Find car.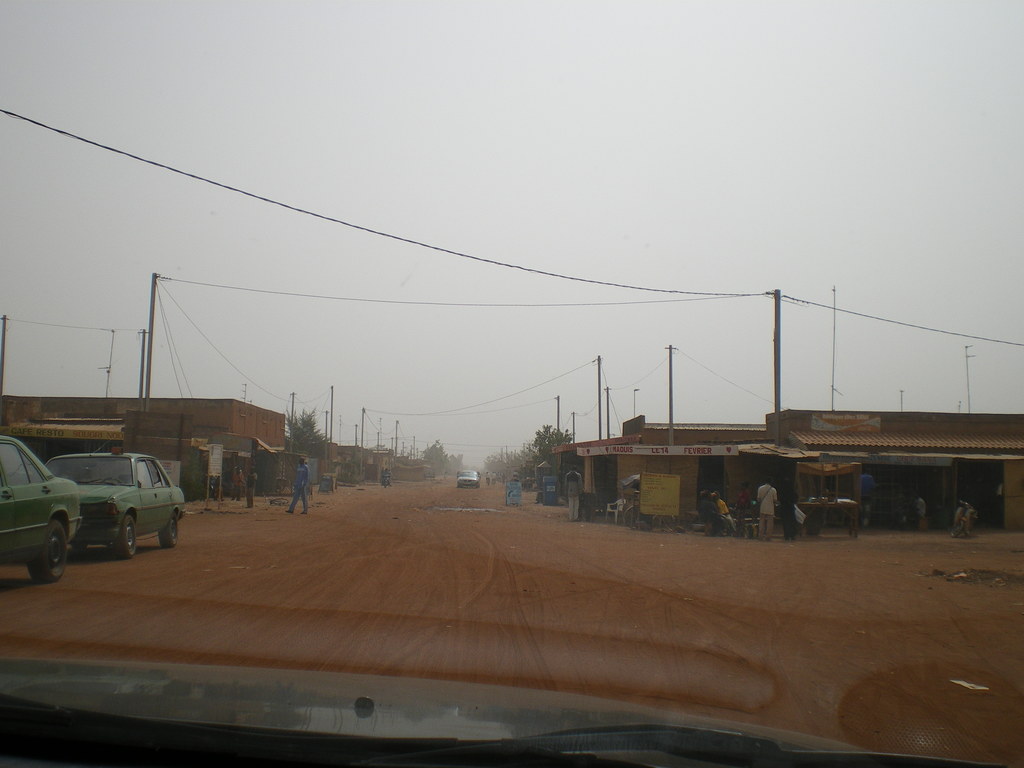
rect(0, 0, 1023, 767).
